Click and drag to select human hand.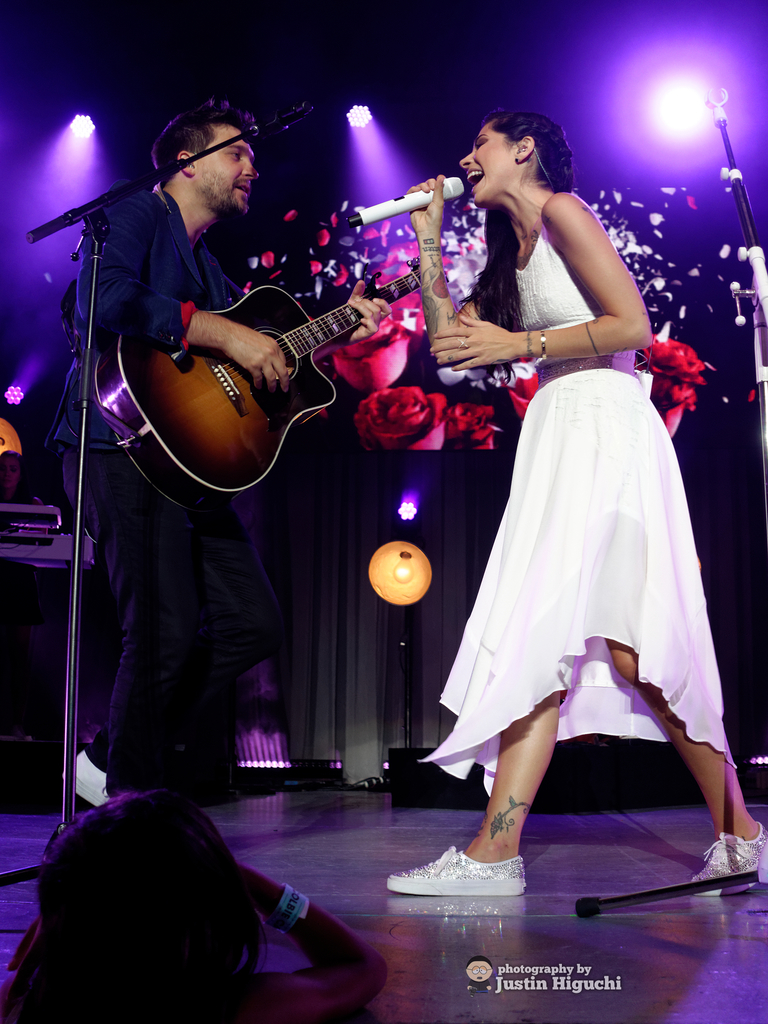
Selection: bbox=[226, 326, 289, 391].
